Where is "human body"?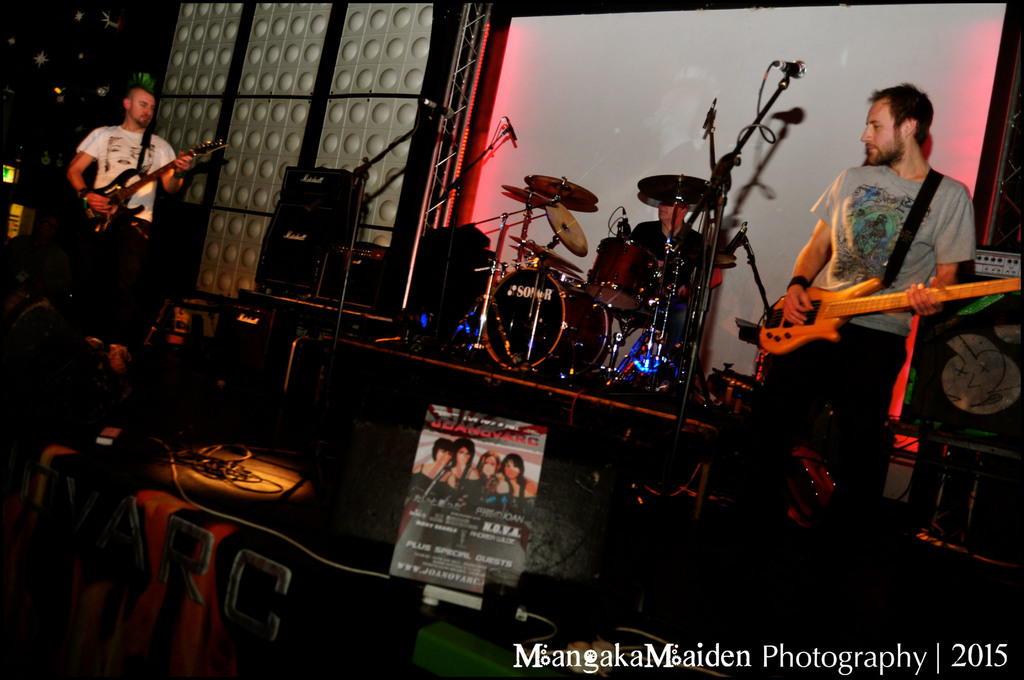
select_region(410, 464, 452, 504).
